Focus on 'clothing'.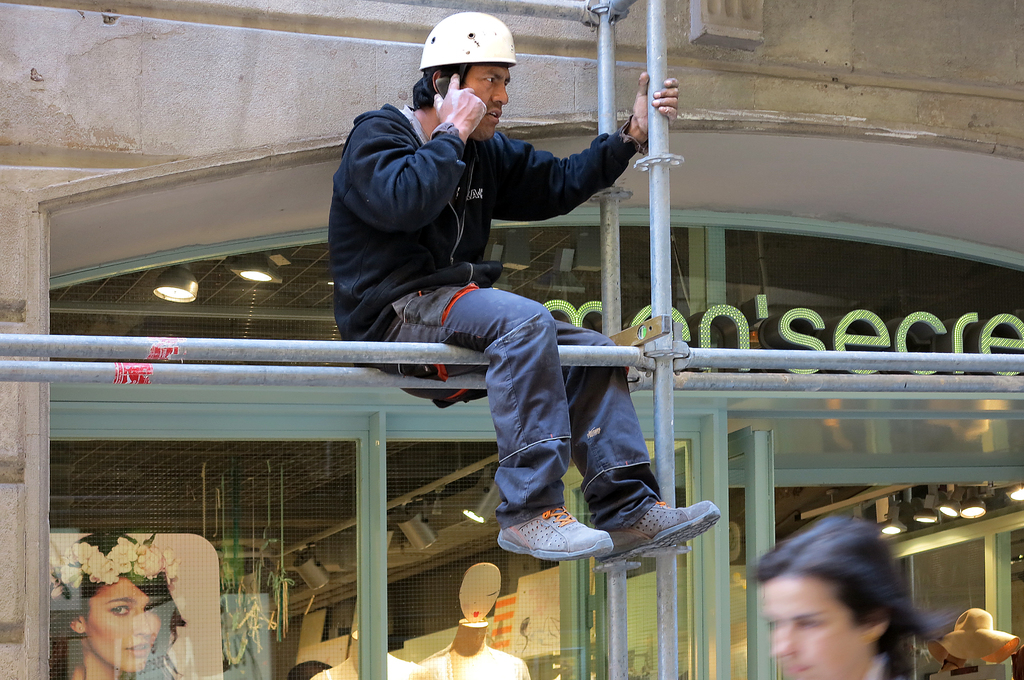
Focused at bbox(381, 50, 671, 527).
